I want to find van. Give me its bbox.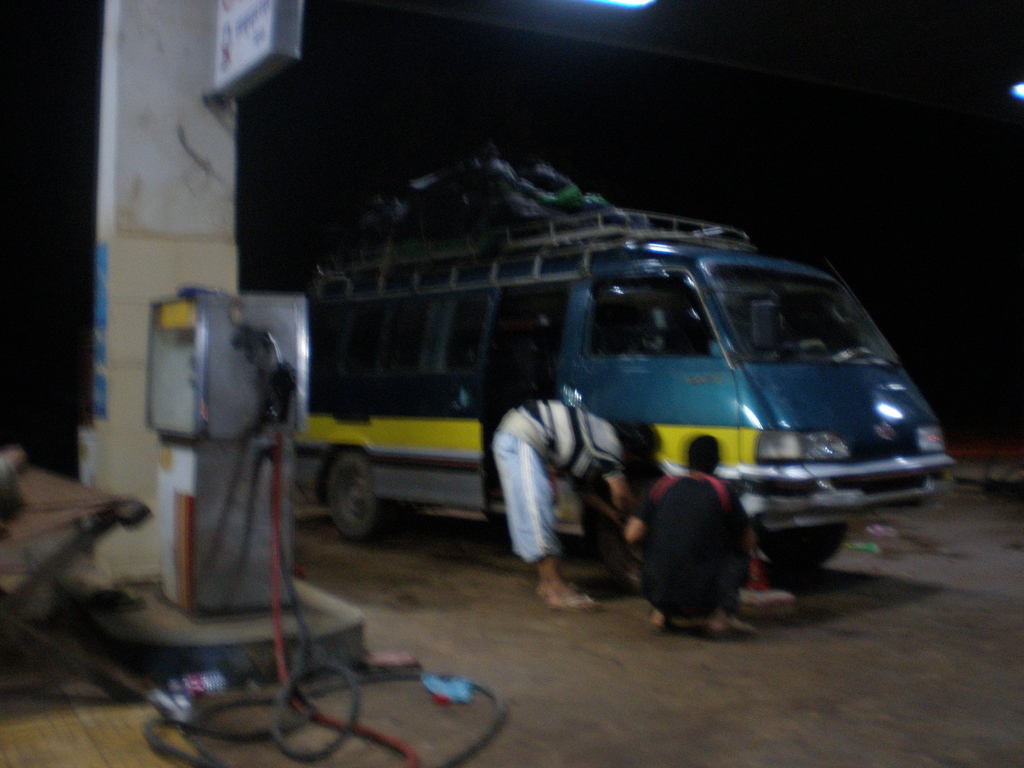
(311, 207, 957, 579).
